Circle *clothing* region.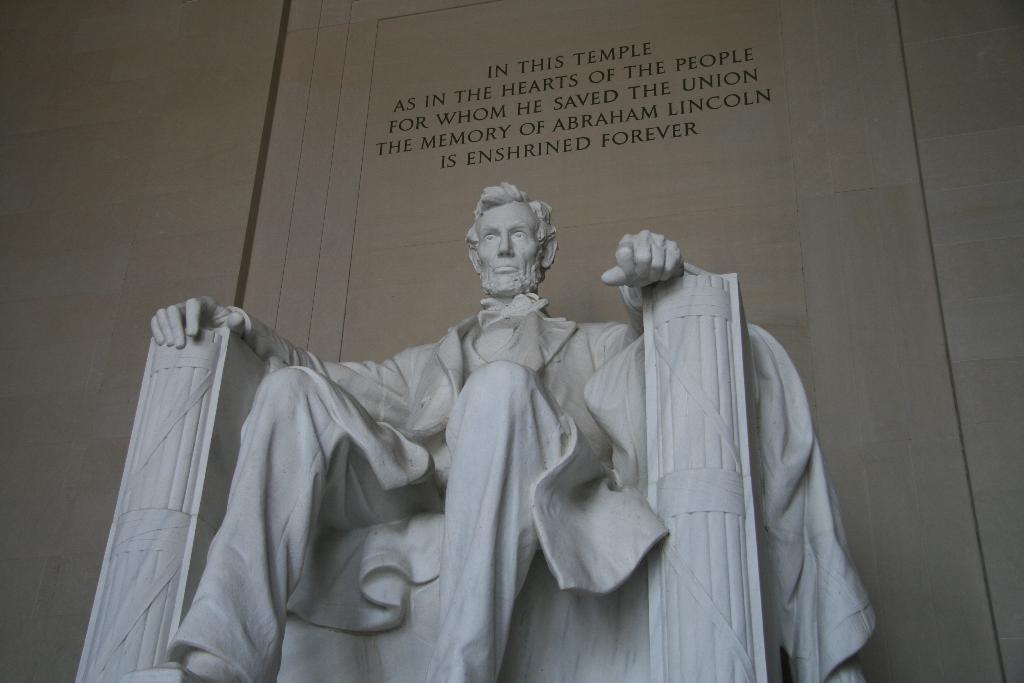
Region: x1=163, y1=240, x2=697, y2=666.
